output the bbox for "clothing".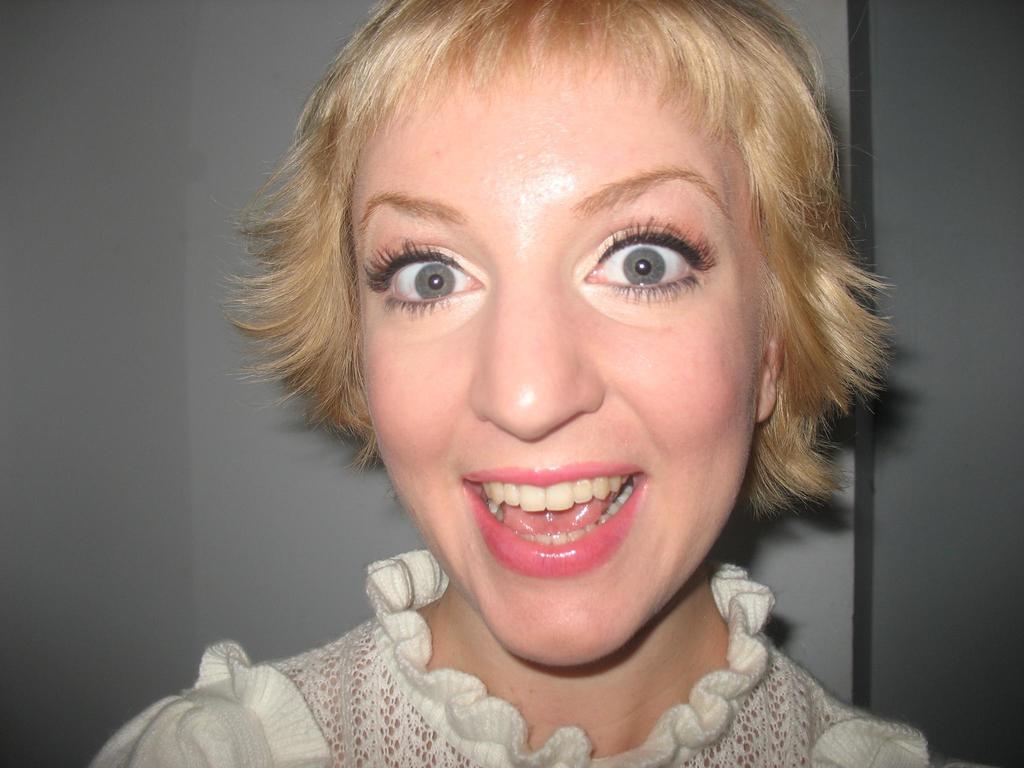
l=92, t=550, r=977, b=767.
